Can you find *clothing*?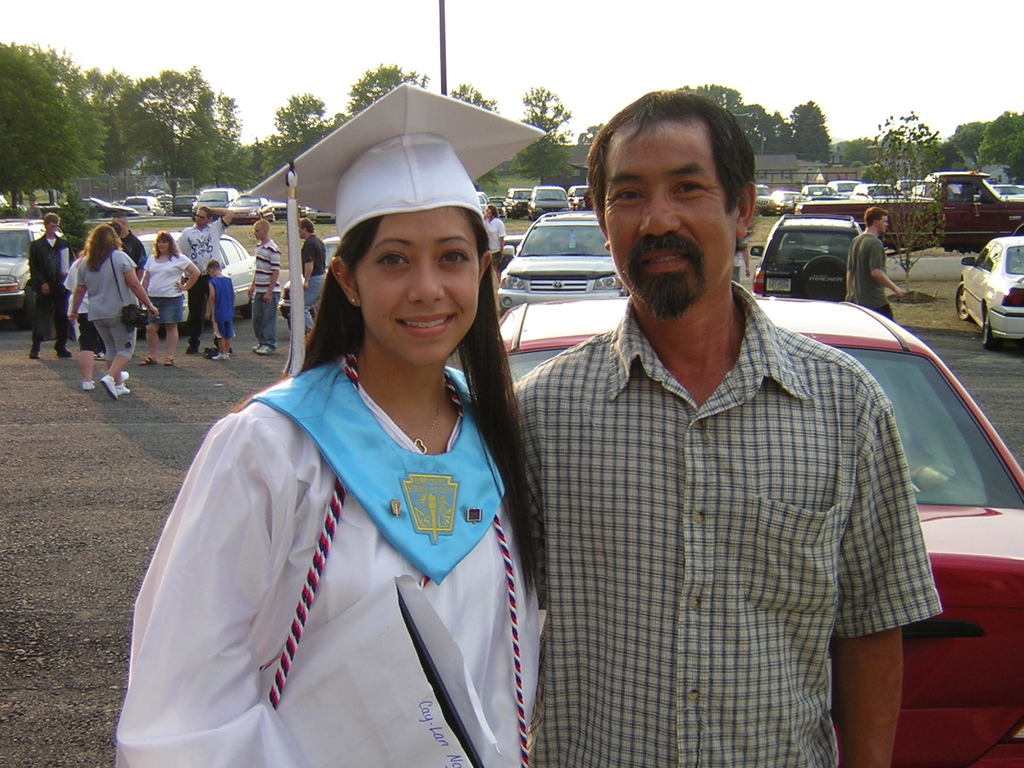
Yes, bounding box: [x1=296, y1=230, x2=321, y2=310].
